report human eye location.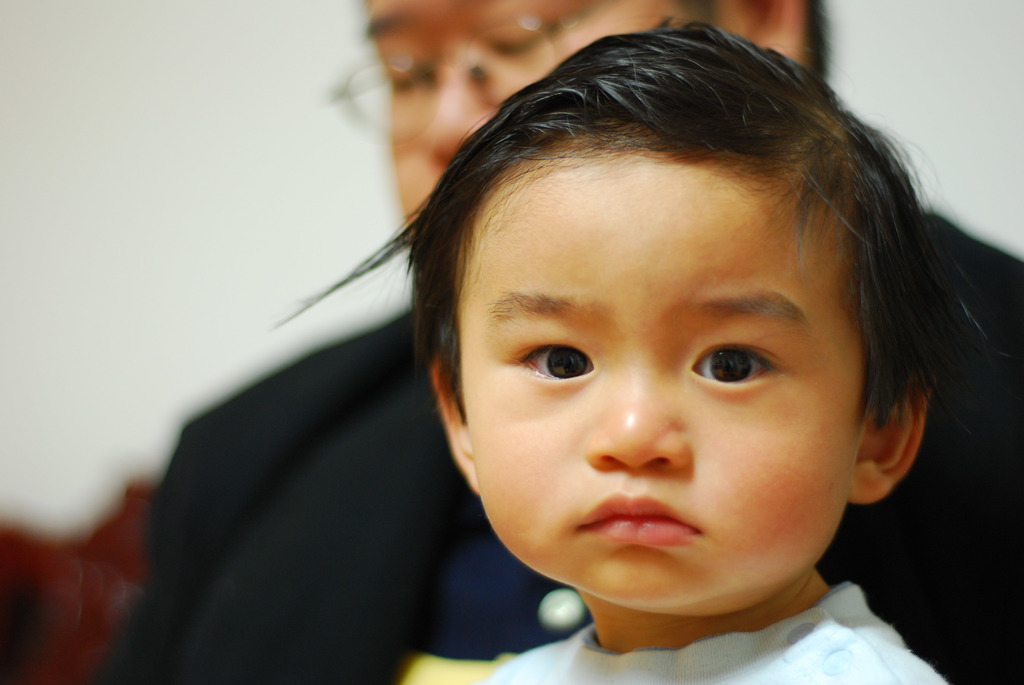
Report: 687/335/792/390.
